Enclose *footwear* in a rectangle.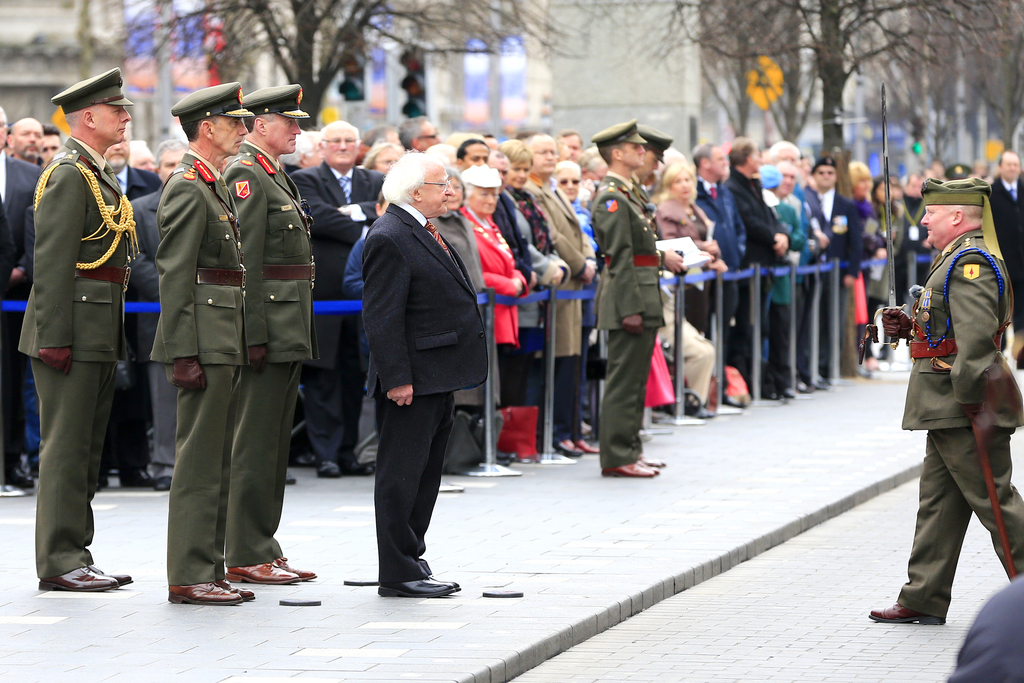
764, 388, 793, 400.
